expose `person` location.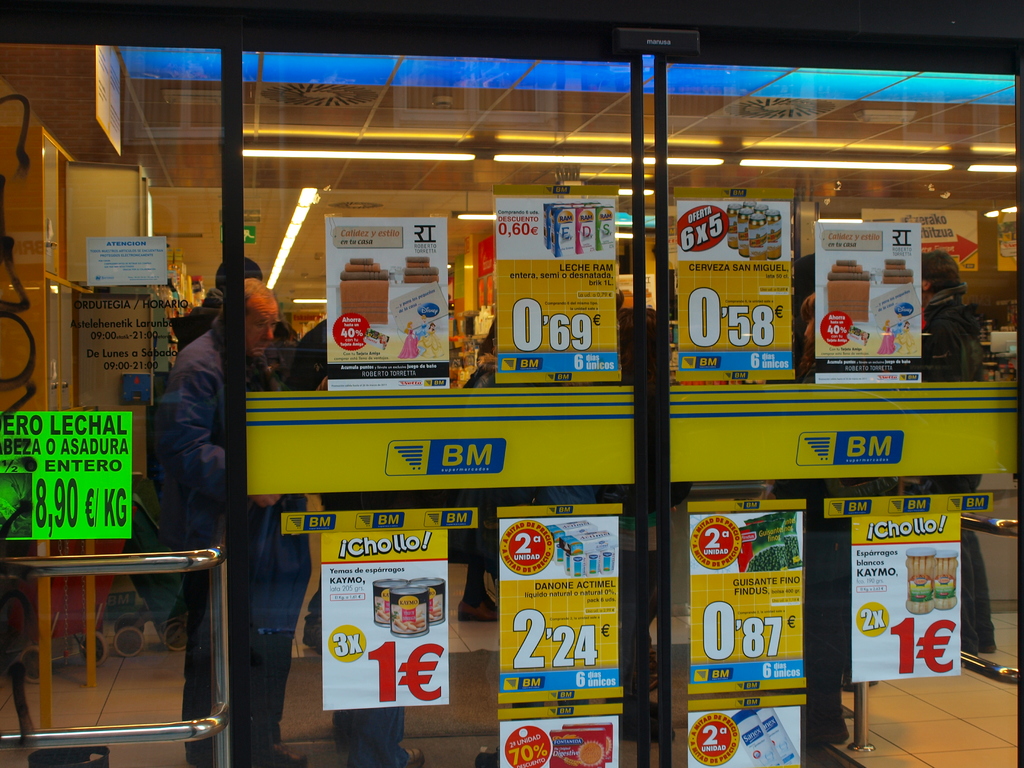
Exposed at left=422, top=319, right=451, bottom=358.
